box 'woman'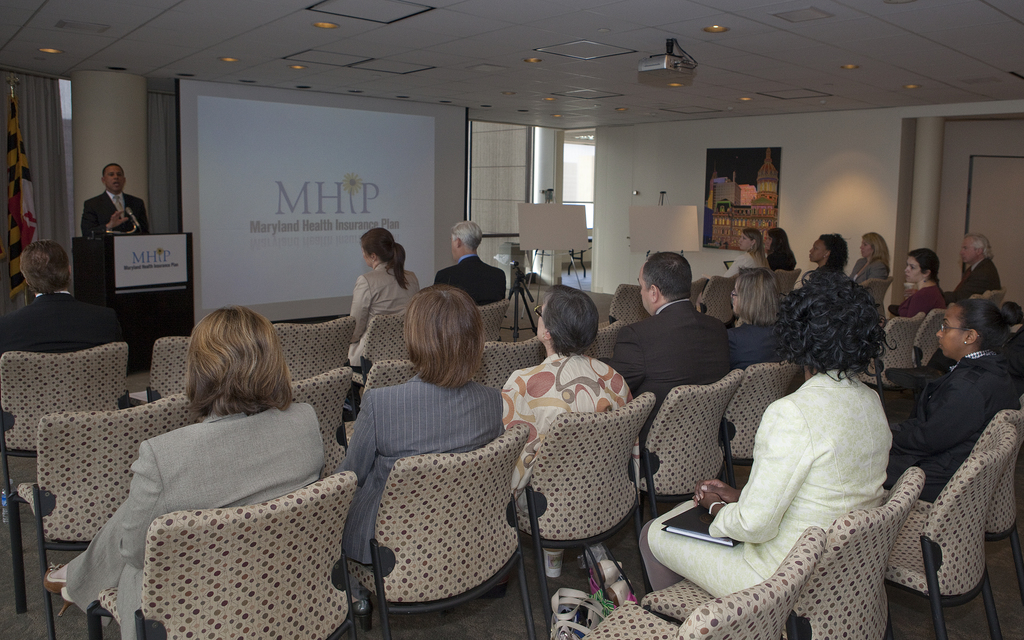
left=504, top=289, right=632, bottom=581
